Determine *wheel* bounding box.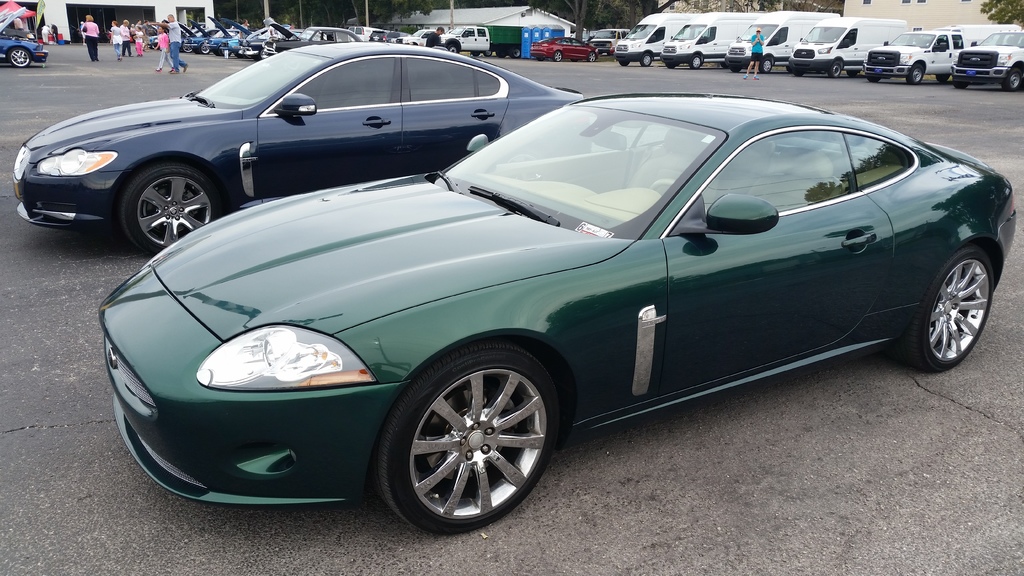
Determined: 122/164/216/255.
